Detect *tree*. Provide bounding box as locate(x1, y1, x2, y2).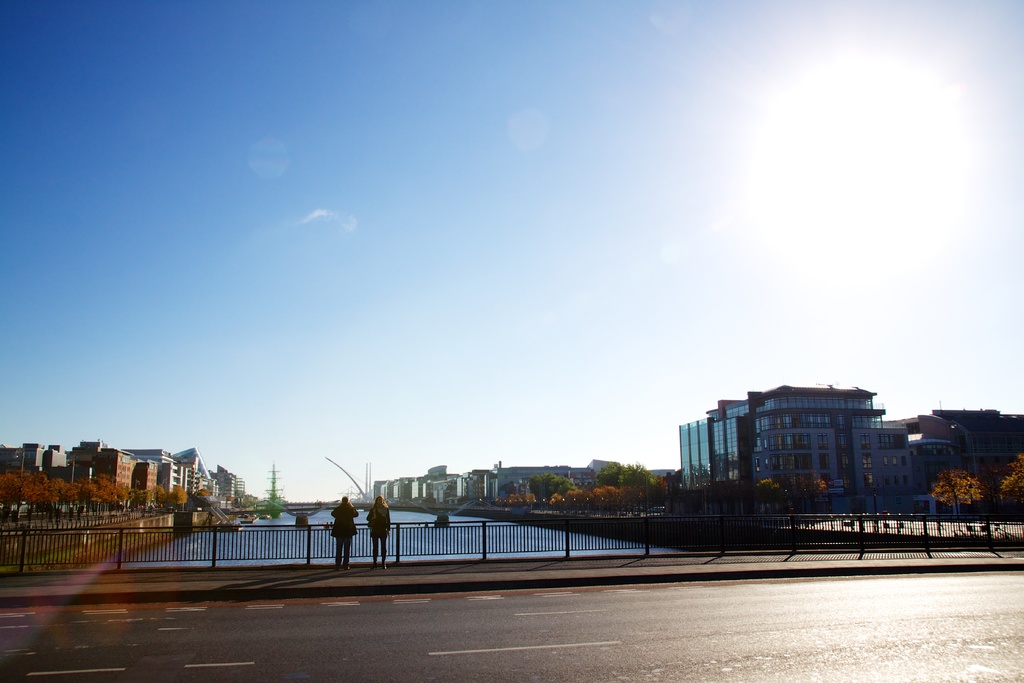
locate(602, 457, 652, 488).
